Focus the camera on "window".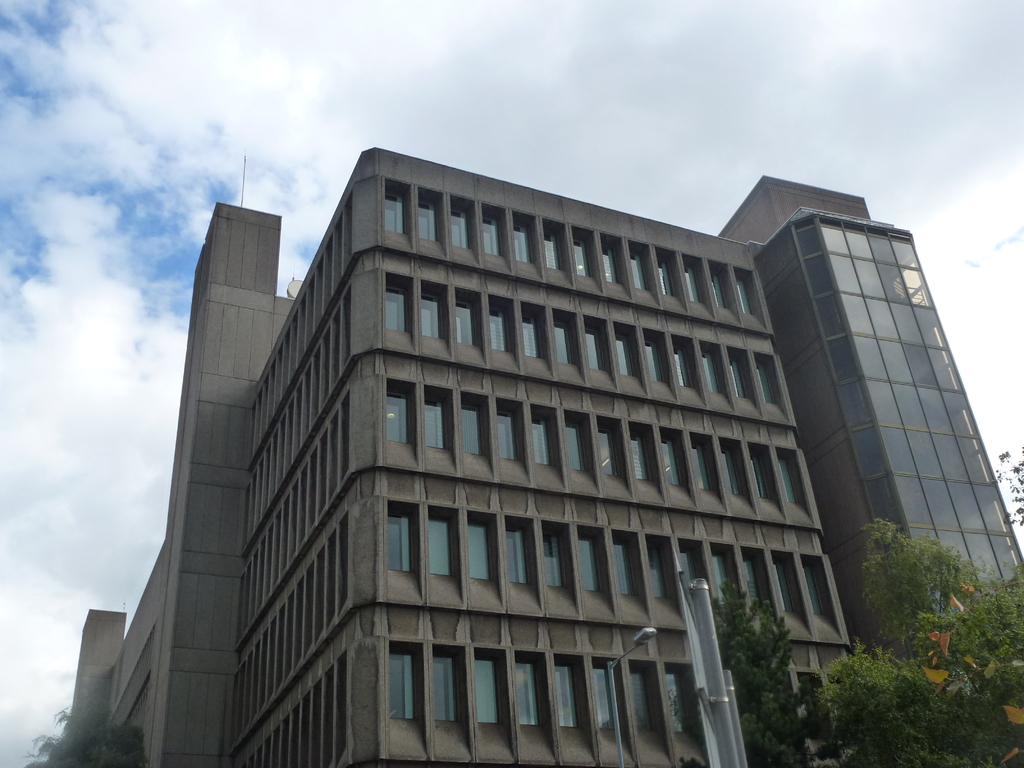
Focus region: {"x1": 802, "y1": 571, "x2": 819, "y2": 612}.
